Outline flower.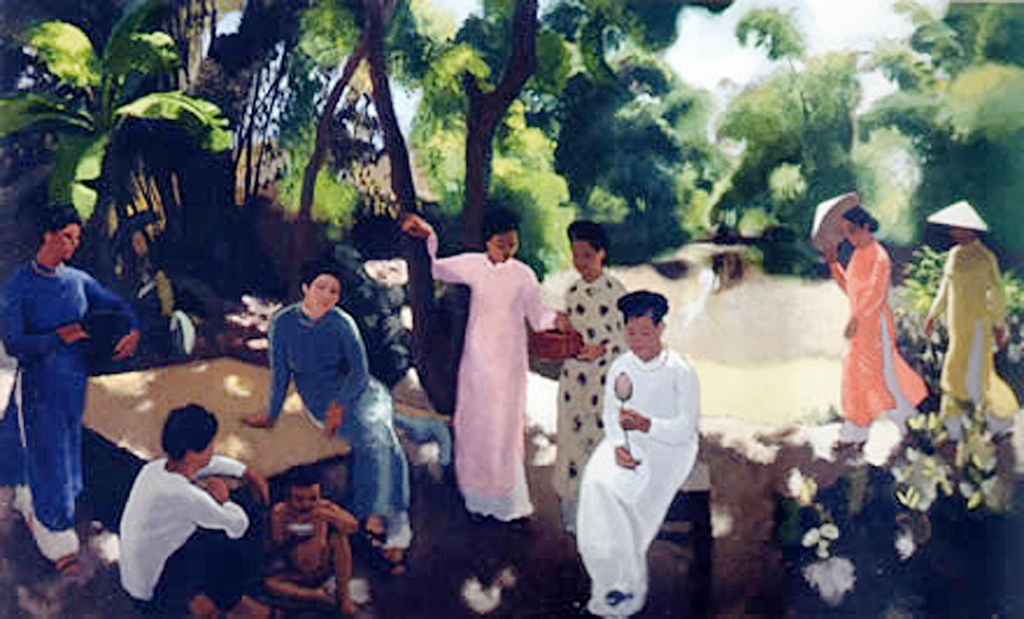
Outline: crop(805, 530, 824, 549).
